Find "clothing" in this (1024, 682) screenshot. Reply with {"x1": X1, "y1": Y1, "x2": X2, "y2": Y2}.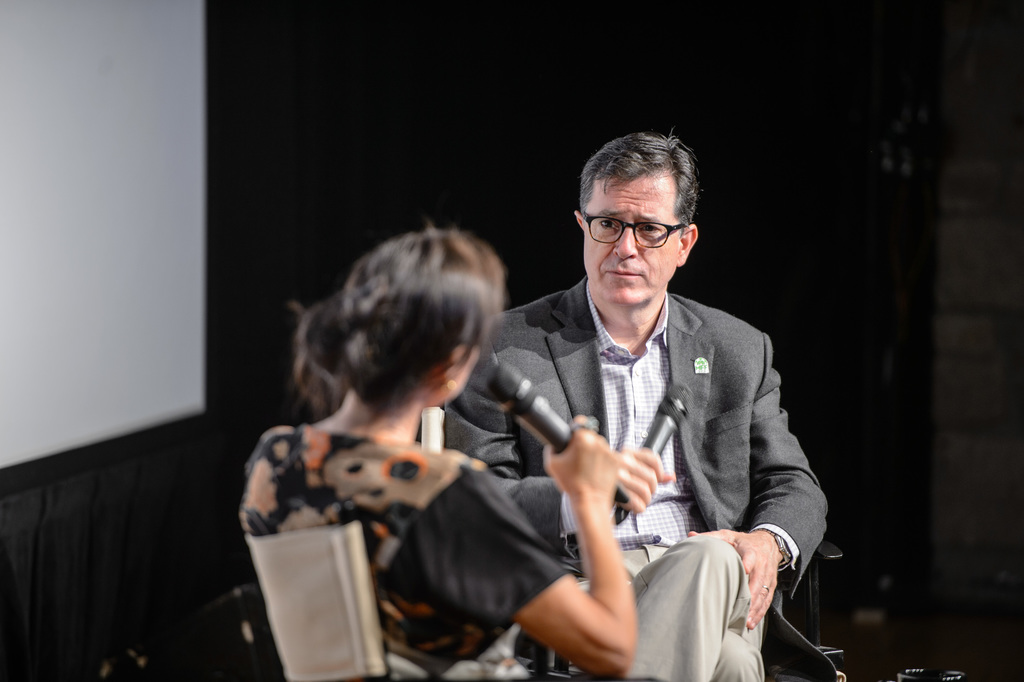
{"x1": 233, "y1": 419, "x2": 572, "y2": 681}.
